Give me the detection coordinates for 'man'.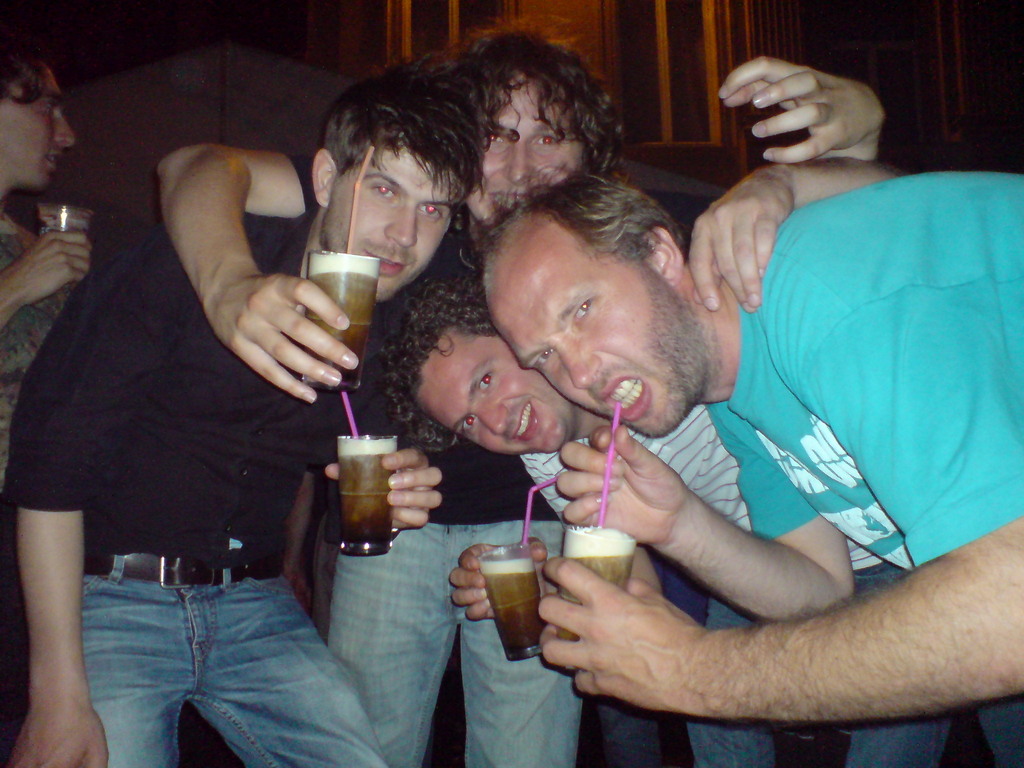
locate(0, 48, 94, 682).
